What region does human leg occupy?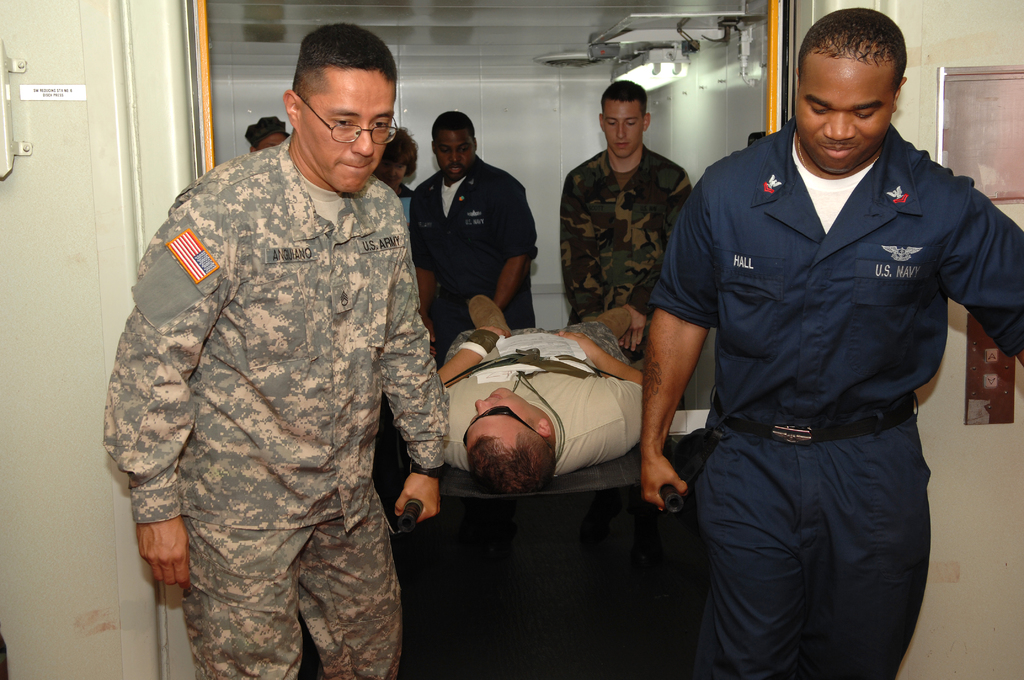
detection(838, 423, 929, 679).
